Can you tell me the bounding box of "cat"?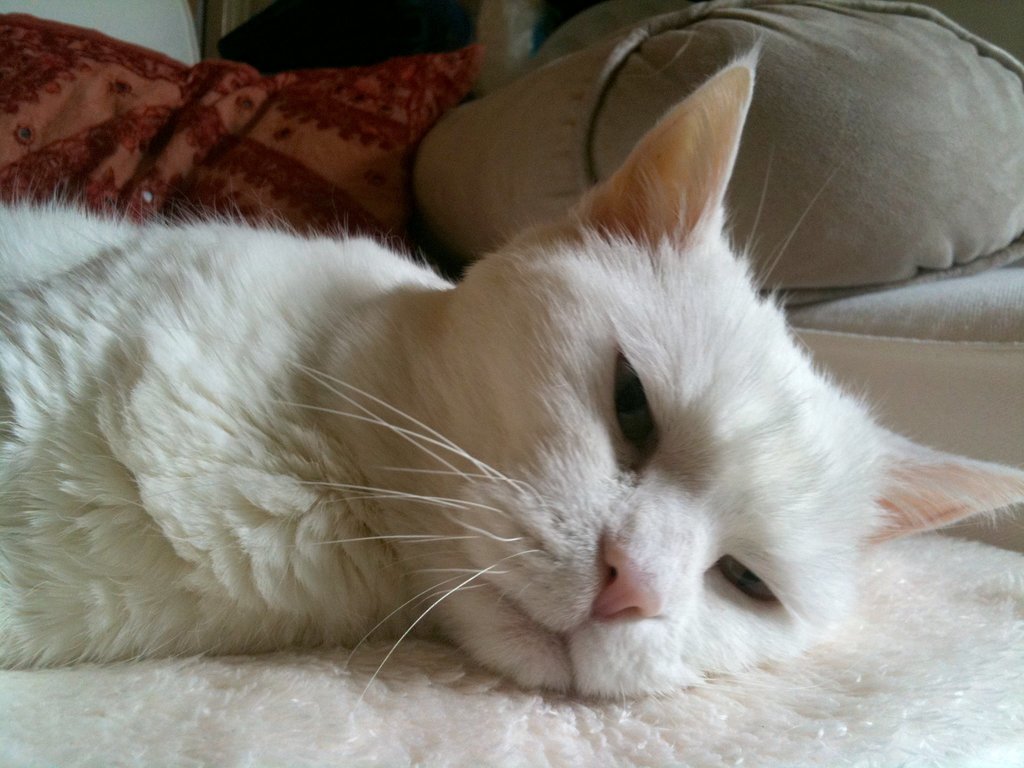
<box>0,33,1023,708</box>.
